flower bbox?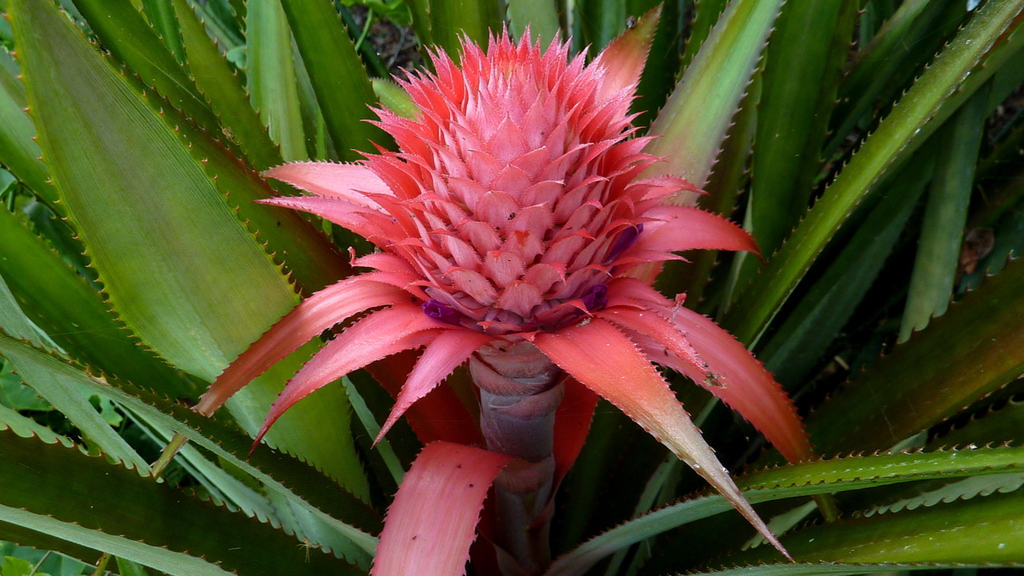
box=[260, 33, 711, 417]
